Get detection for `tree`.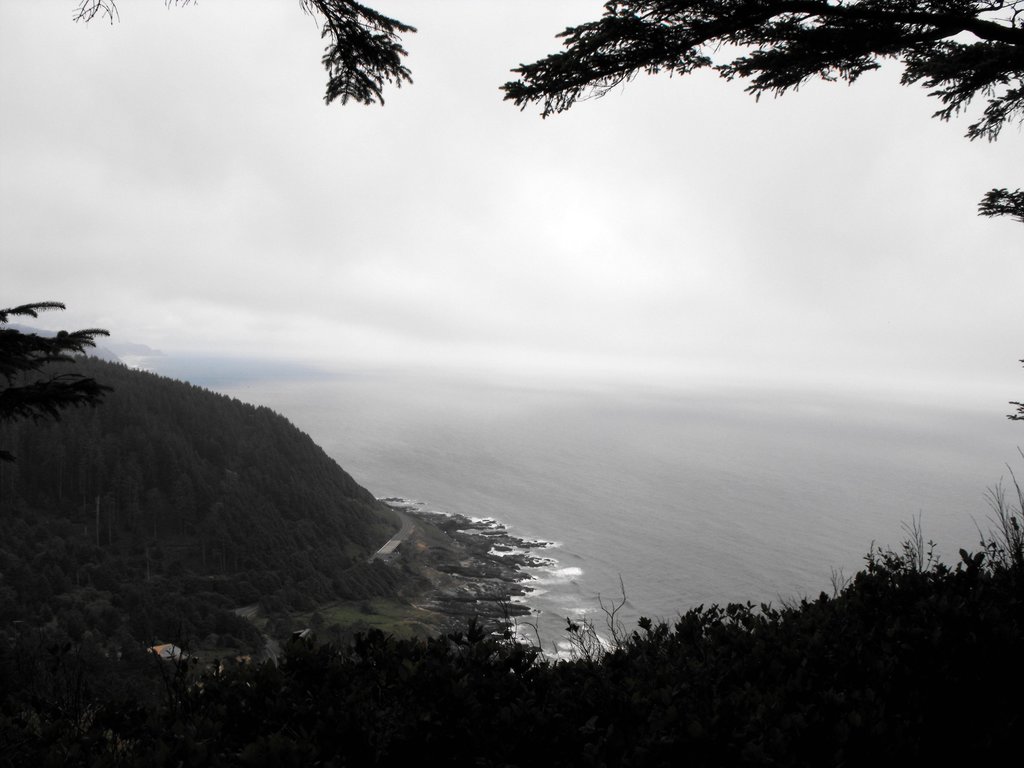
Detection: {"left": 480, "top": 13, "right": 933, "bottom": 124}.
